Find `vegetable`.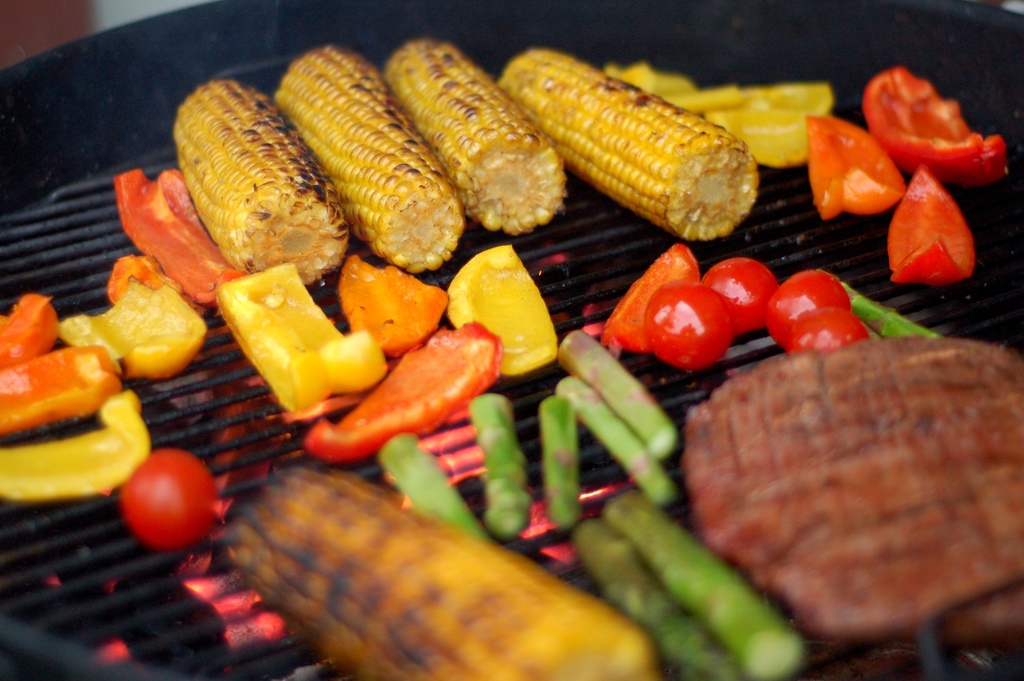
bbox=[499, 48, 758, 227].
